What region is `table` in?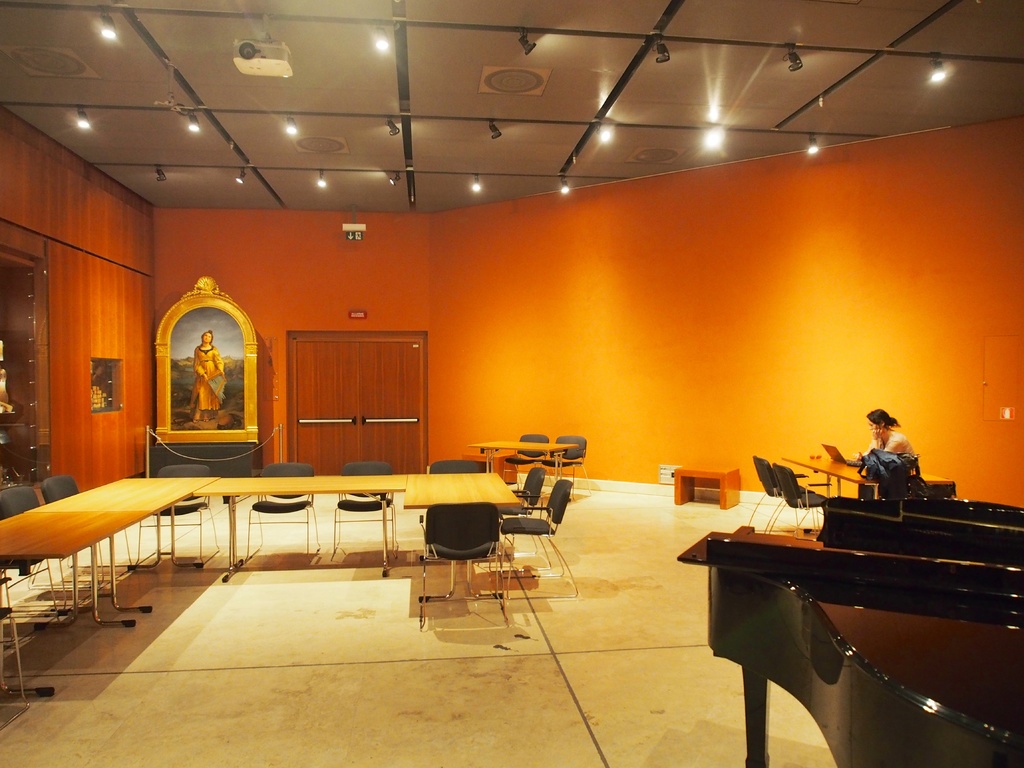
pyautogui.locateOnScreen(191, 471, 520, 631).
